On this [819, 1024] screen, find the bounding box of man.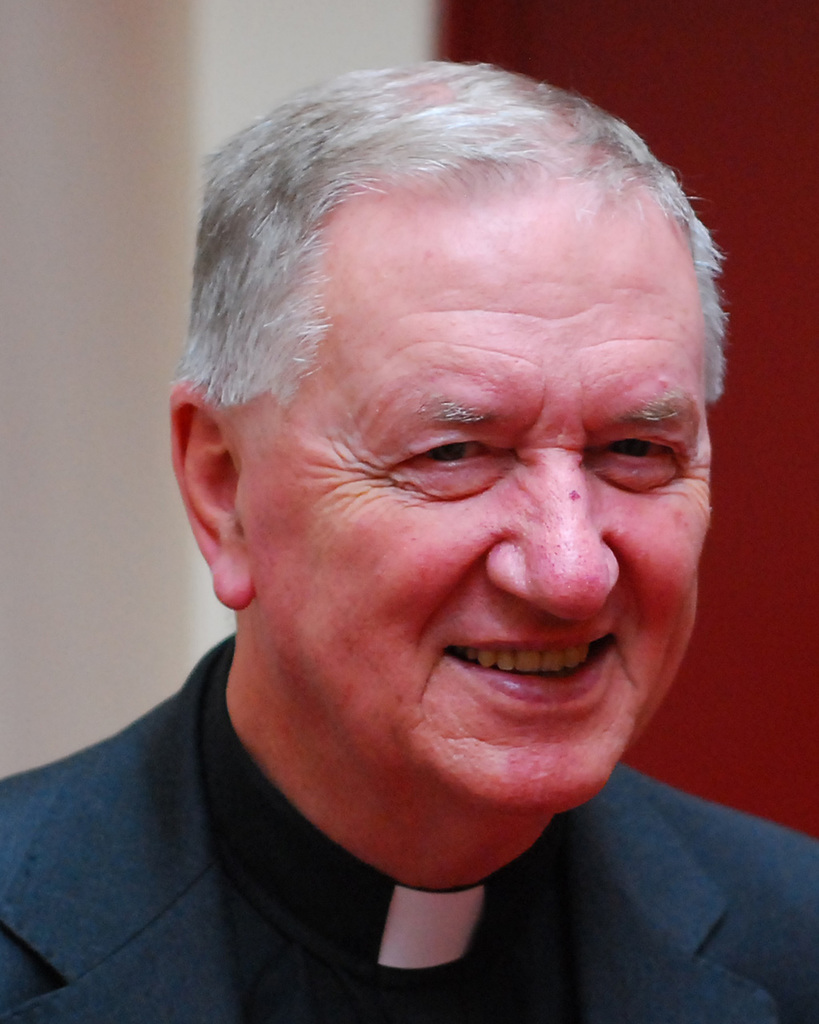
Bounding box: Rect(0, 61, 818, 1023).
